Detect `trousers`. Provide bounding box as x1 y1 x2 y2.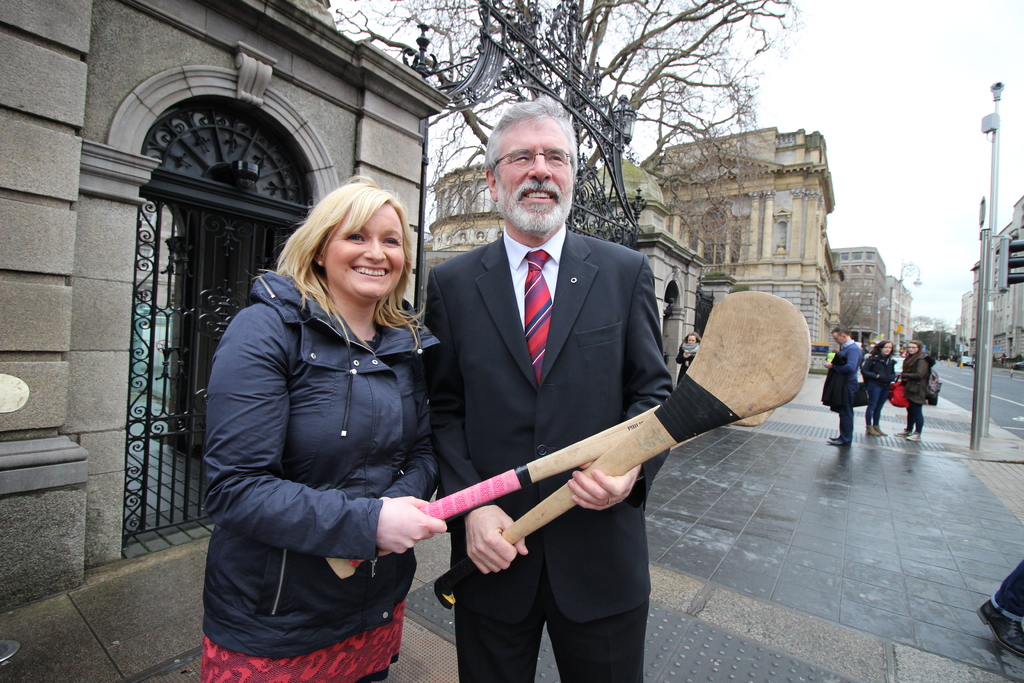
840 380 860 442.
